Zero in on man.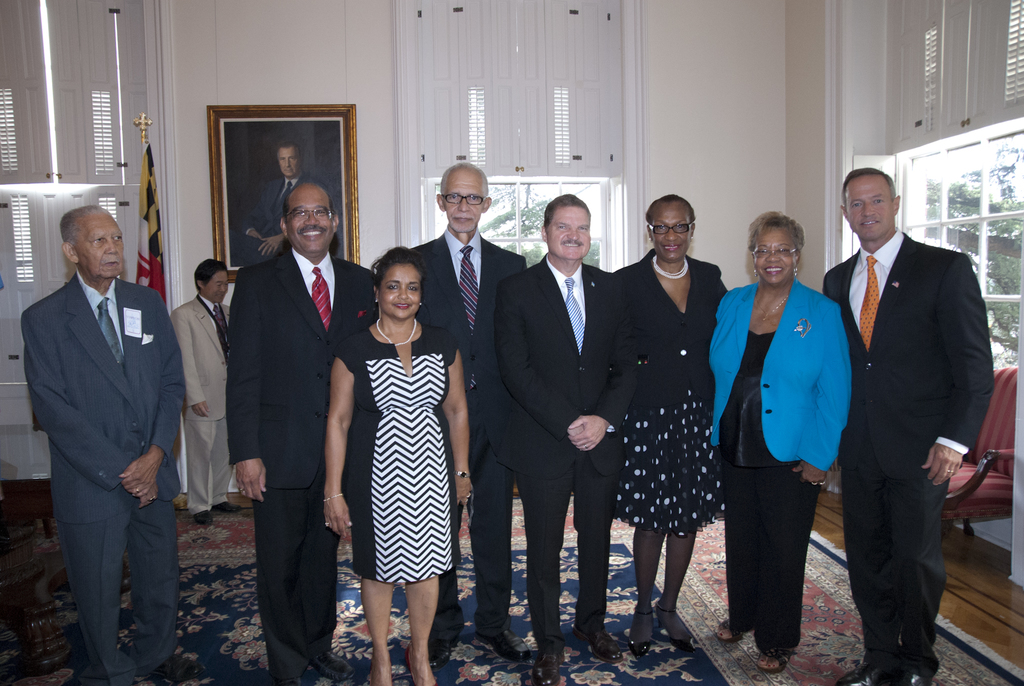
Zeroed in: x1=239 y1=140 x2=312 y2=263.
